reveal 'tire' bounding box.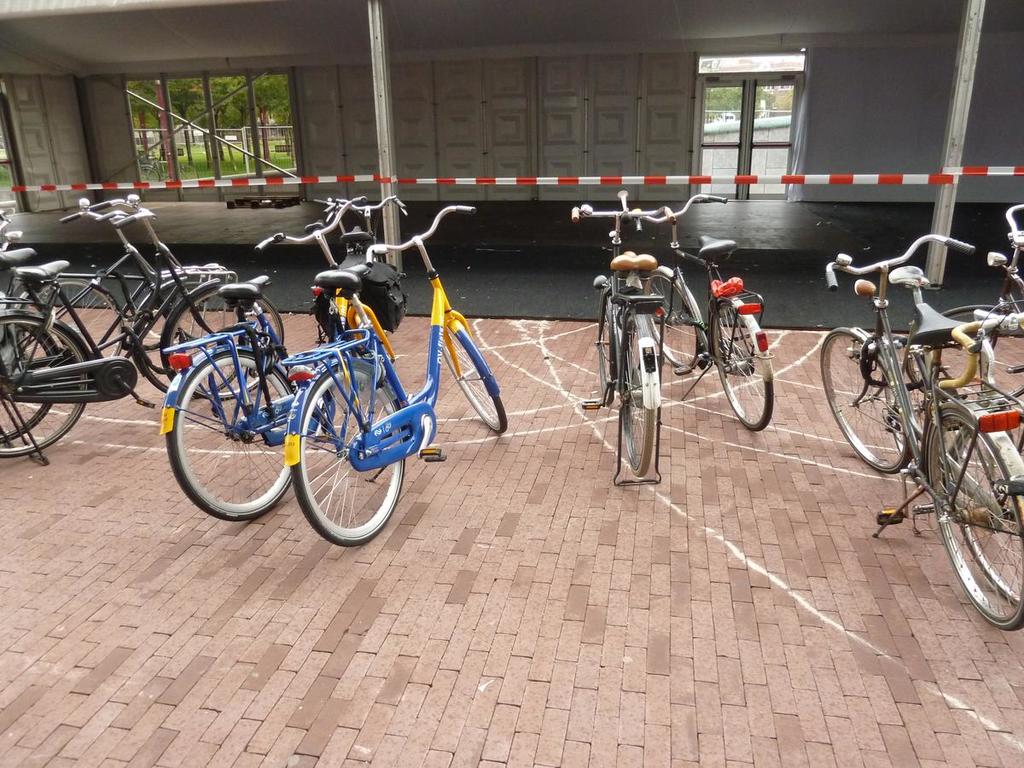
Revealed: crop(350, 336, 404, 433).
